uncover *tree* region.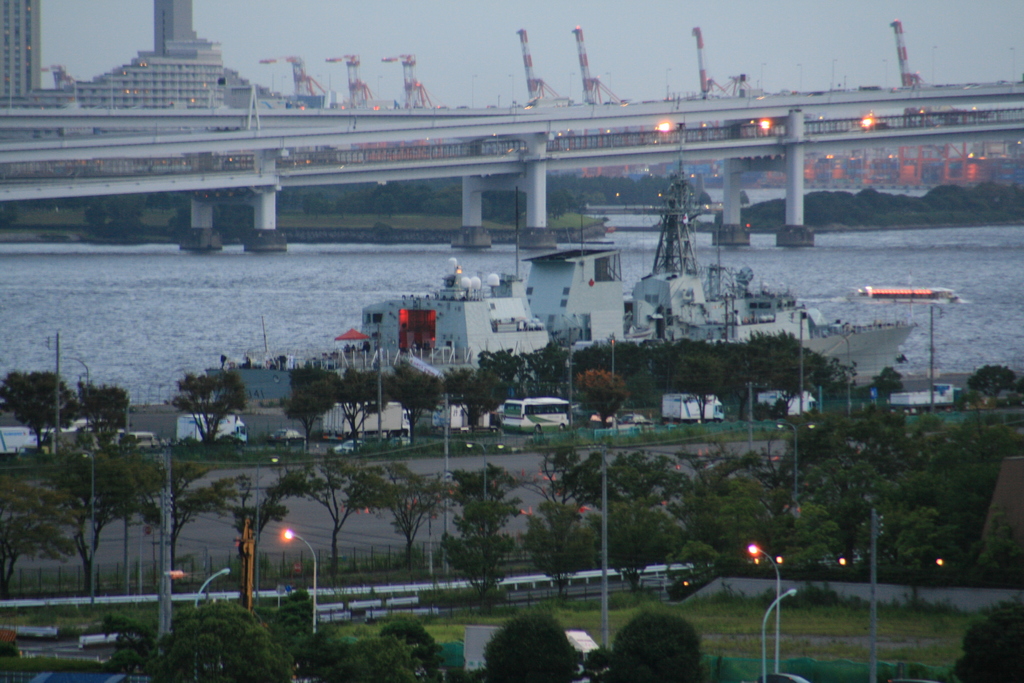
Uncovered: [643,339,707,382].
